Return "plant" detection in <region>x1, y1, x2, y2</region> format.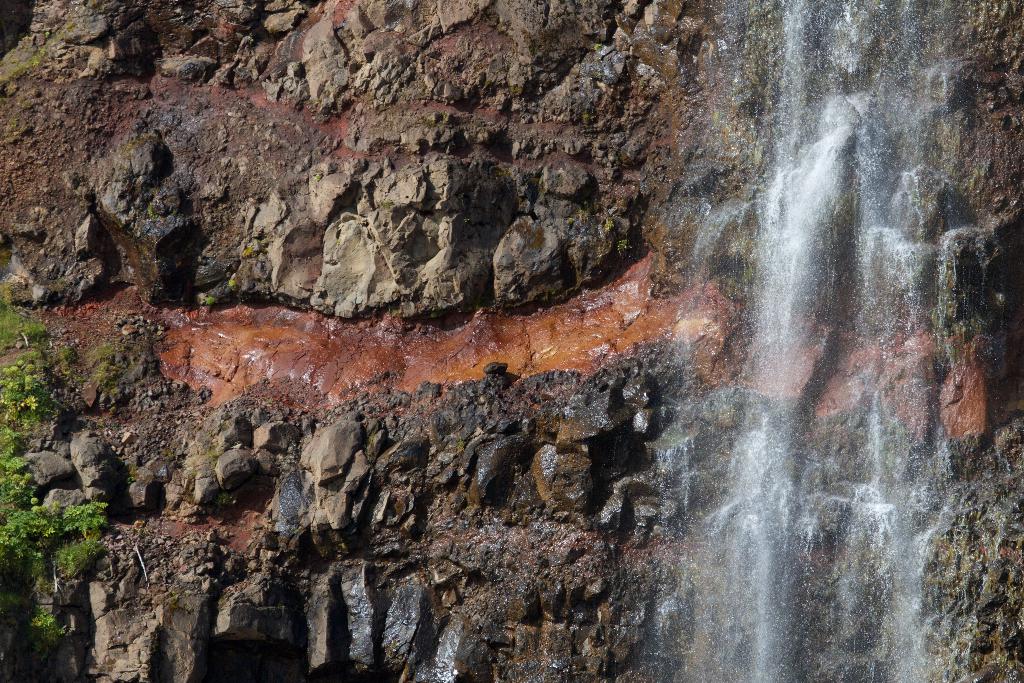
<region>214, 491, 235, 509</region>.
